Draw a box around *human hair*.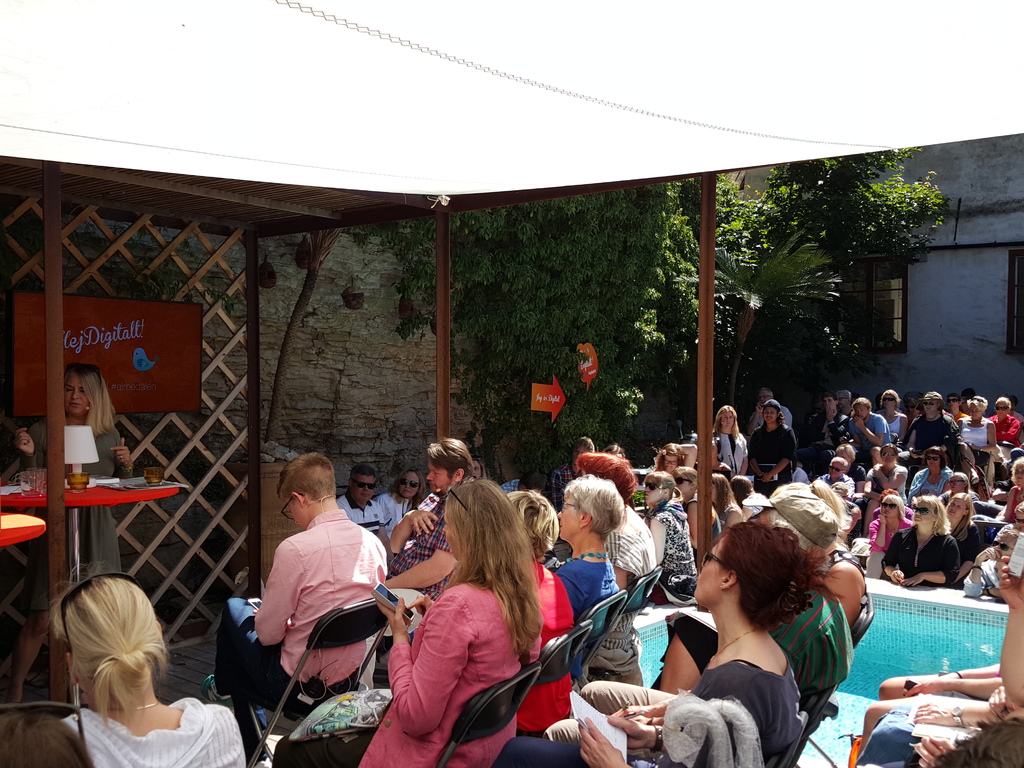
[left=996, top=397, right=1010, bottom=402].
